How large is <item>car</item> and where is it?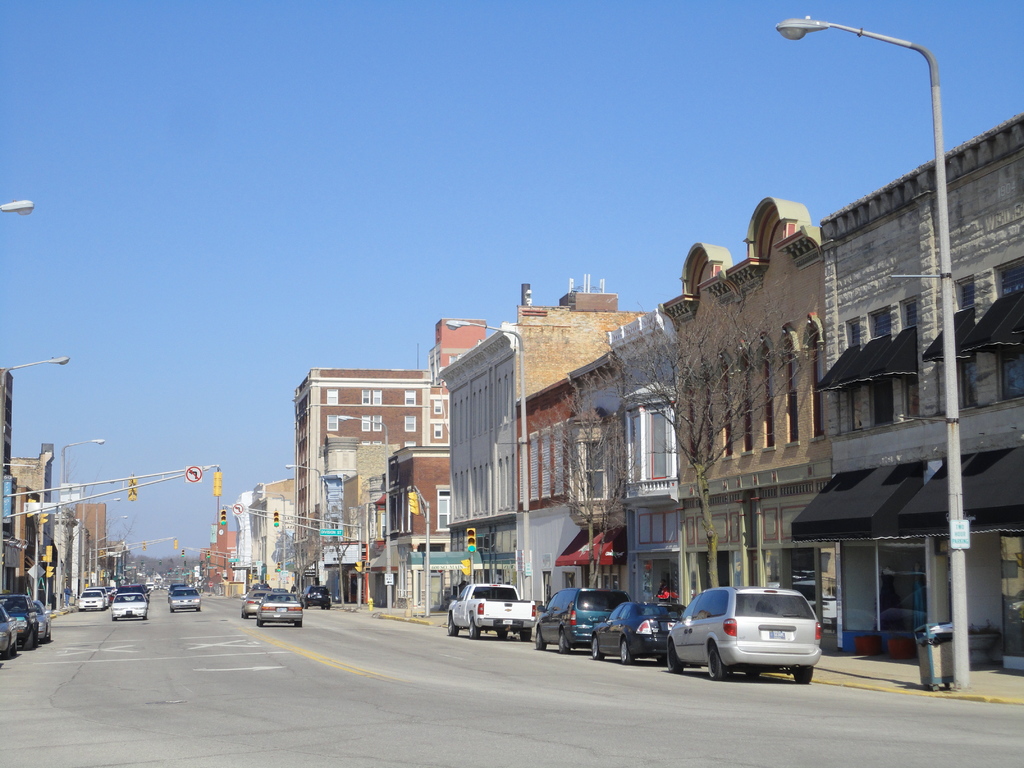
Bounding box: l=113, t=590, r=152, b=620.
